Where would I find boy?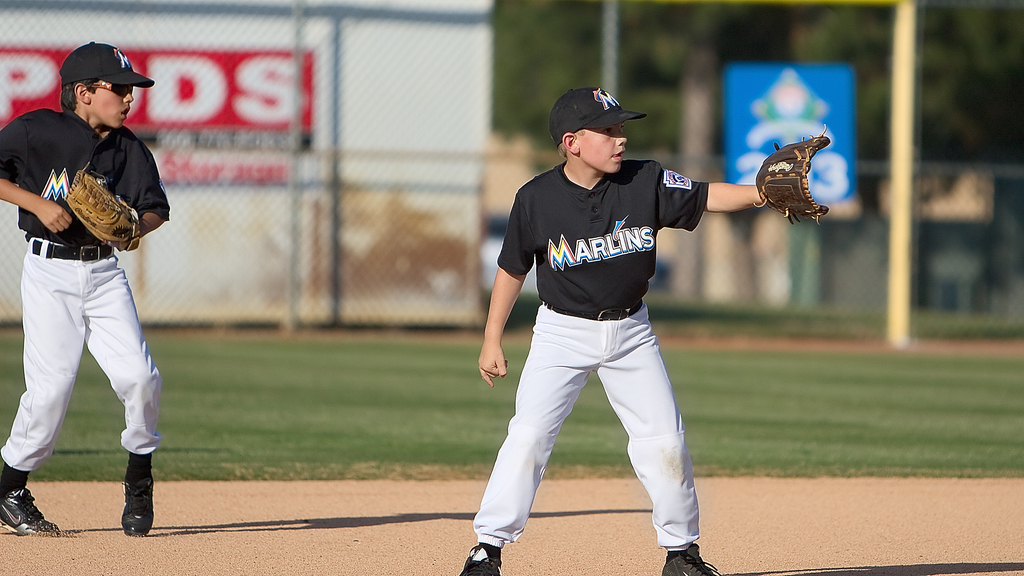
At <bbox>0, 43, 173, 534</bbox>.
